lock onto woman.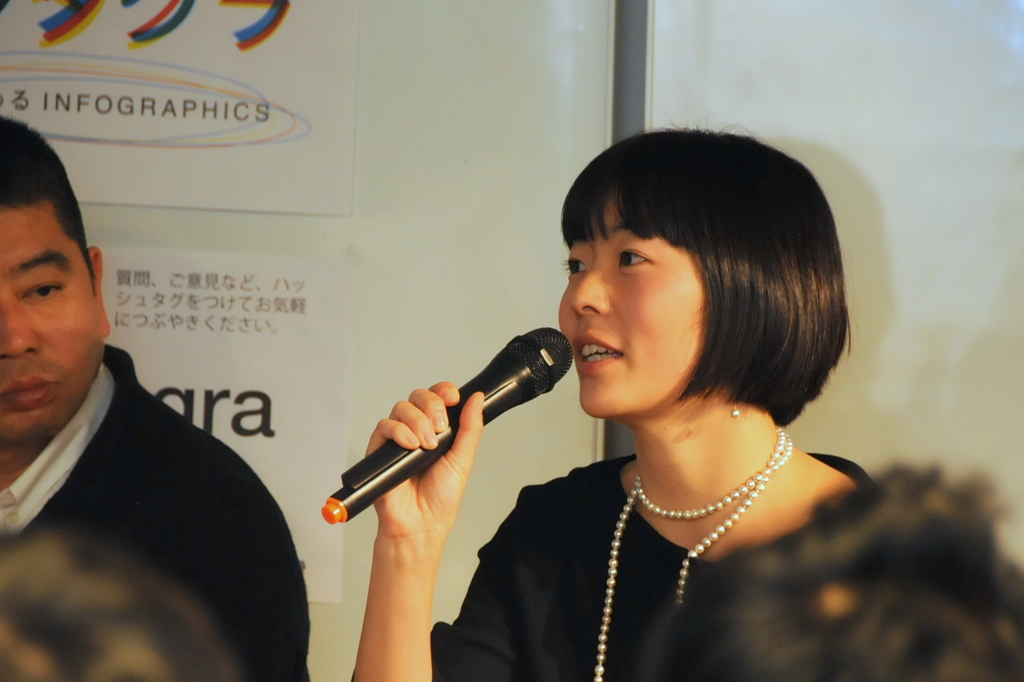
Locked: (426,118,897,670).
